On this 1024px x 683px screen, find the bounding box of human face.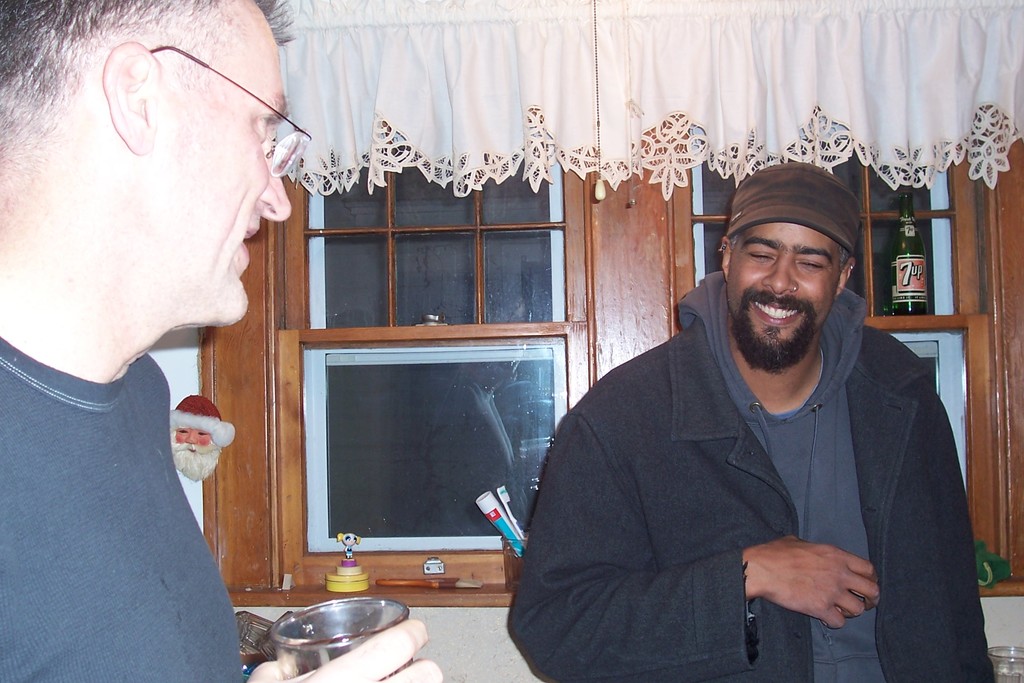
Bounding box: rect(724, 217, 839, 366).
